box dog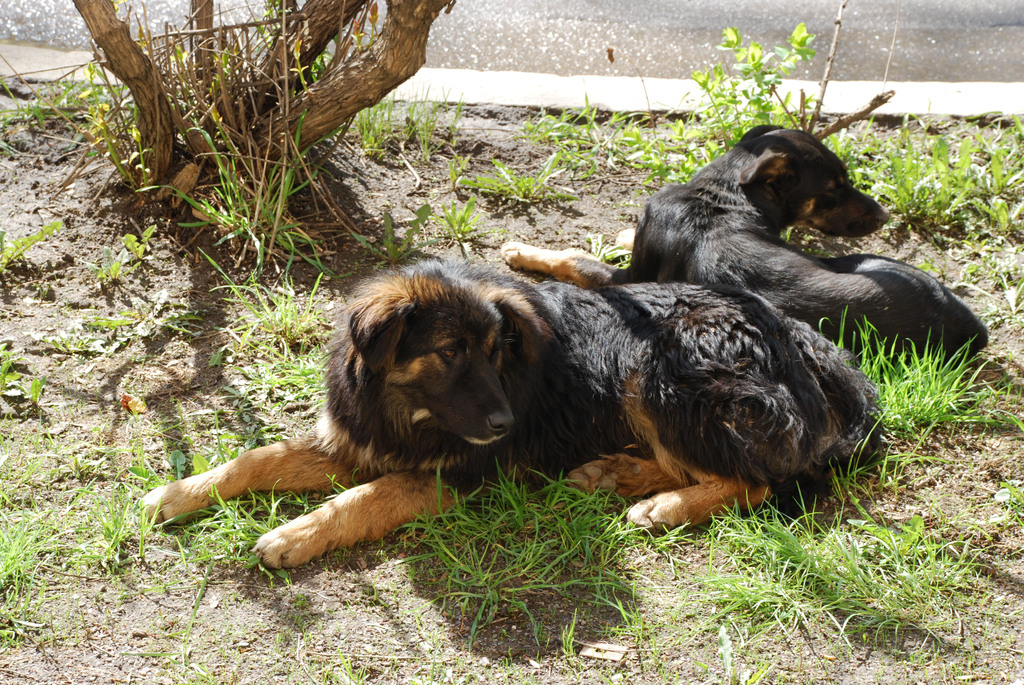
x1=496, y1=123, x2=986, y2=380
